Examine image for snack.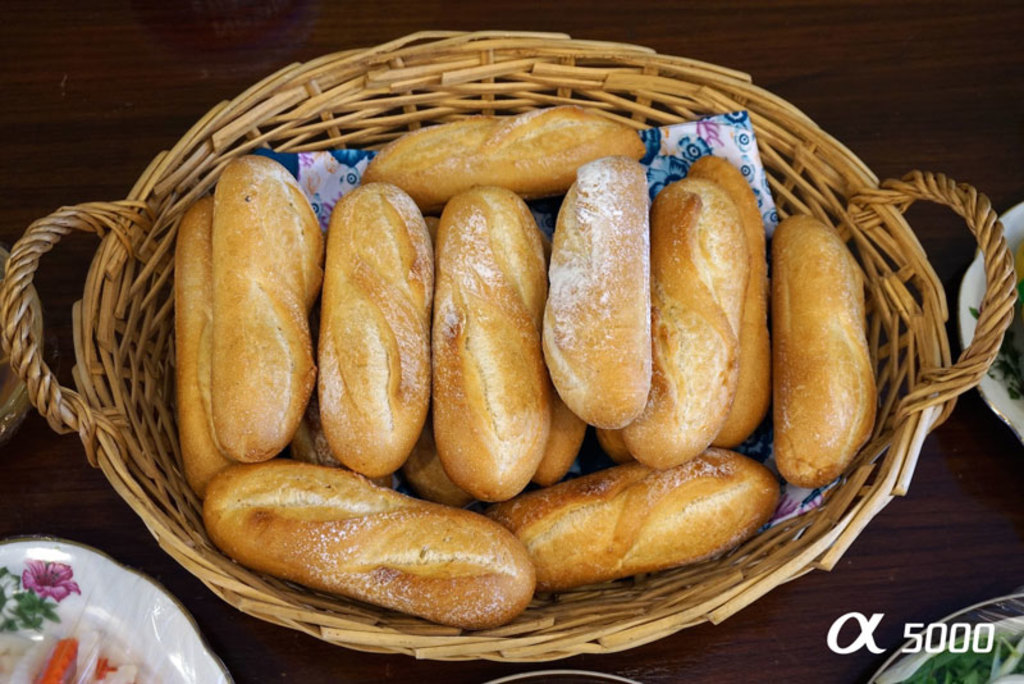
Examination result: <bbox>206, 471, 536, 610</bbox>.
